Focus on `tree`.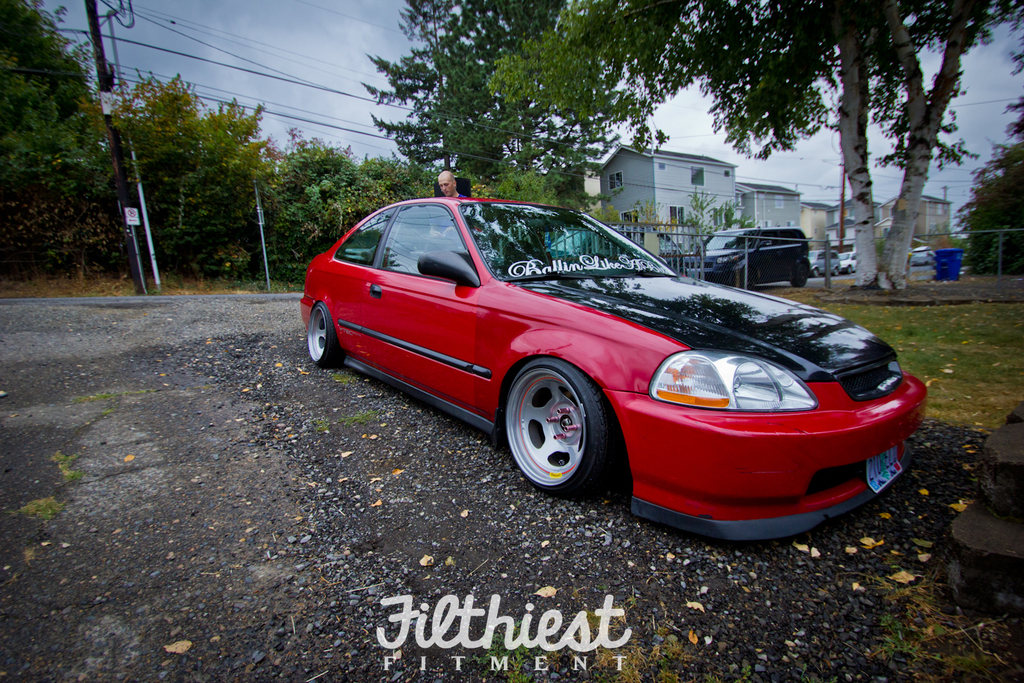
Focused at locate(250, 124, 449, 270).
